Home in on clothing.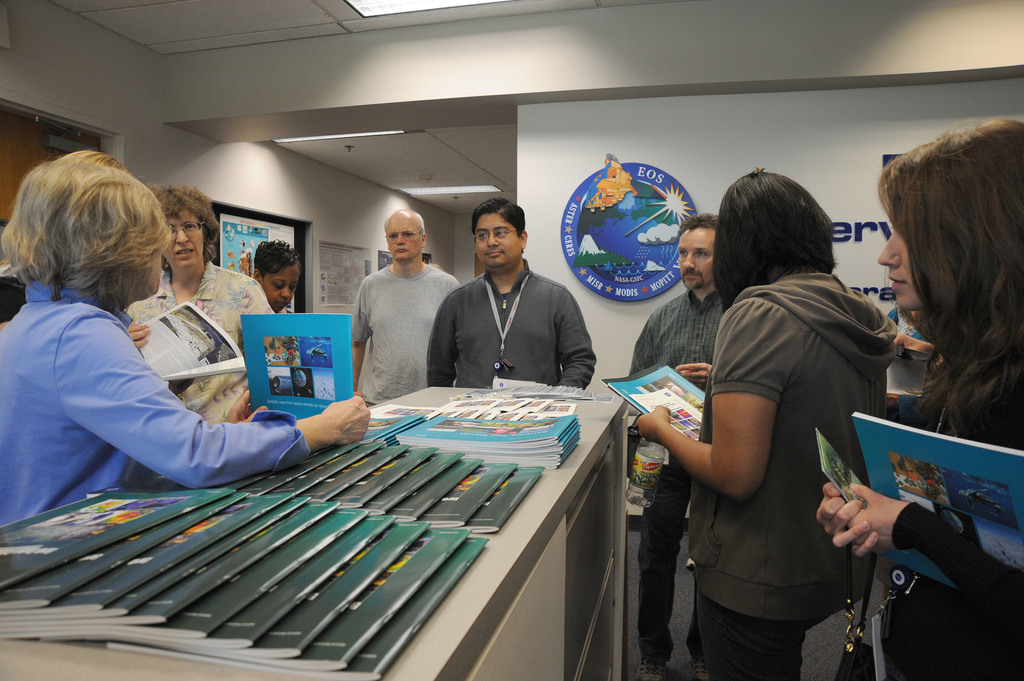
Homed in at Rect(632, 293, 732, 661).
